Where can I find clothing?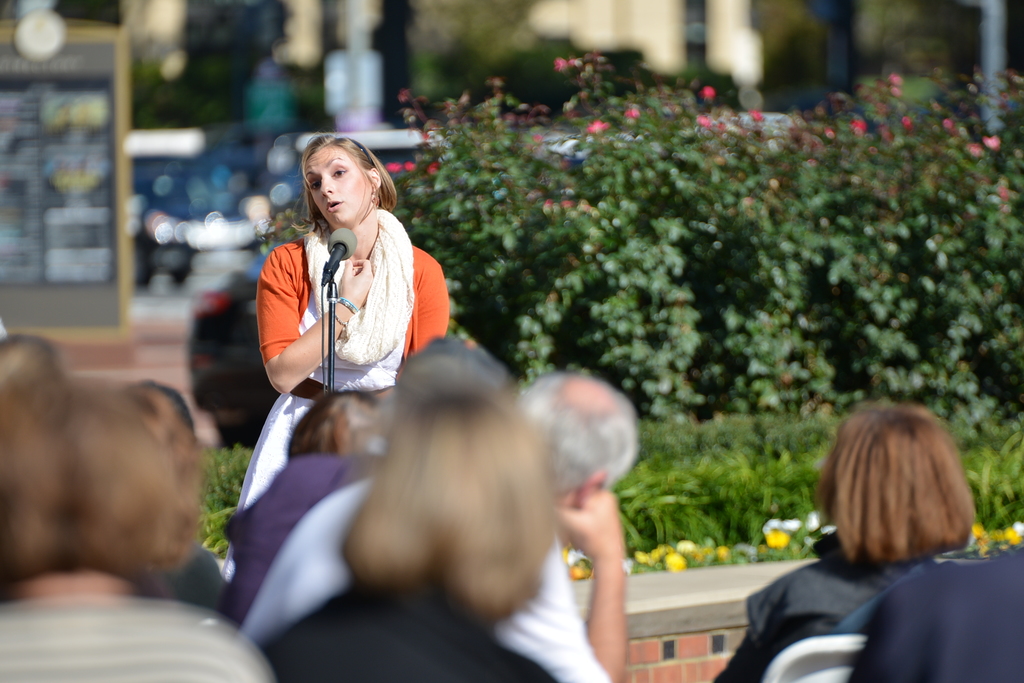
You can find it at crop(221, 302, 450, 582).
